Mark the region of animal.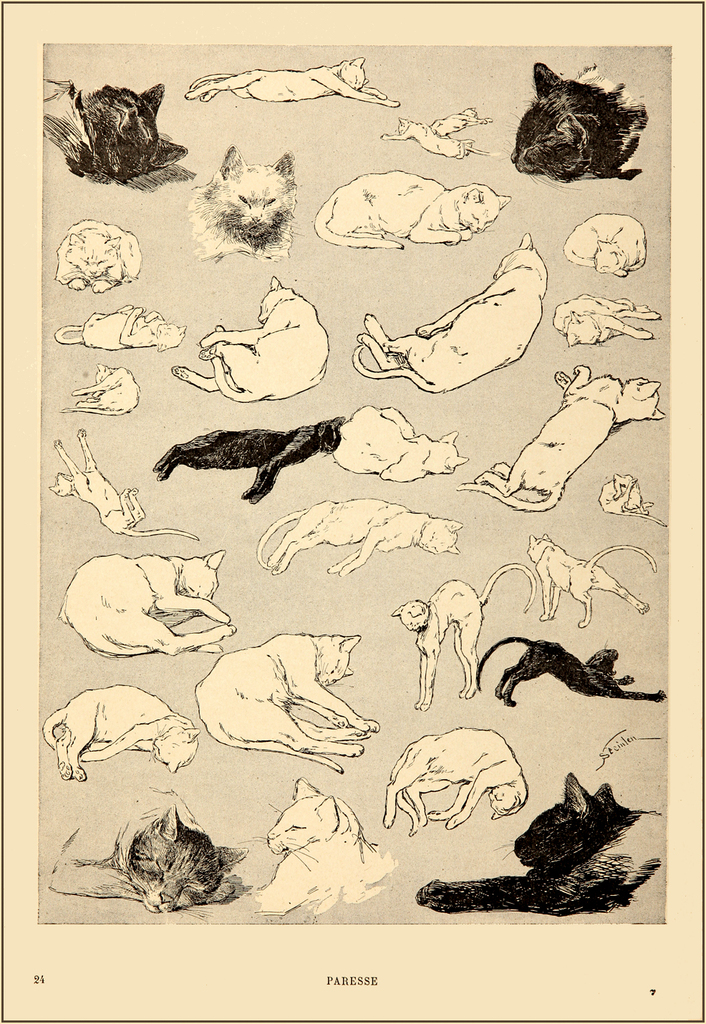
Region: 260 784 397 931.
